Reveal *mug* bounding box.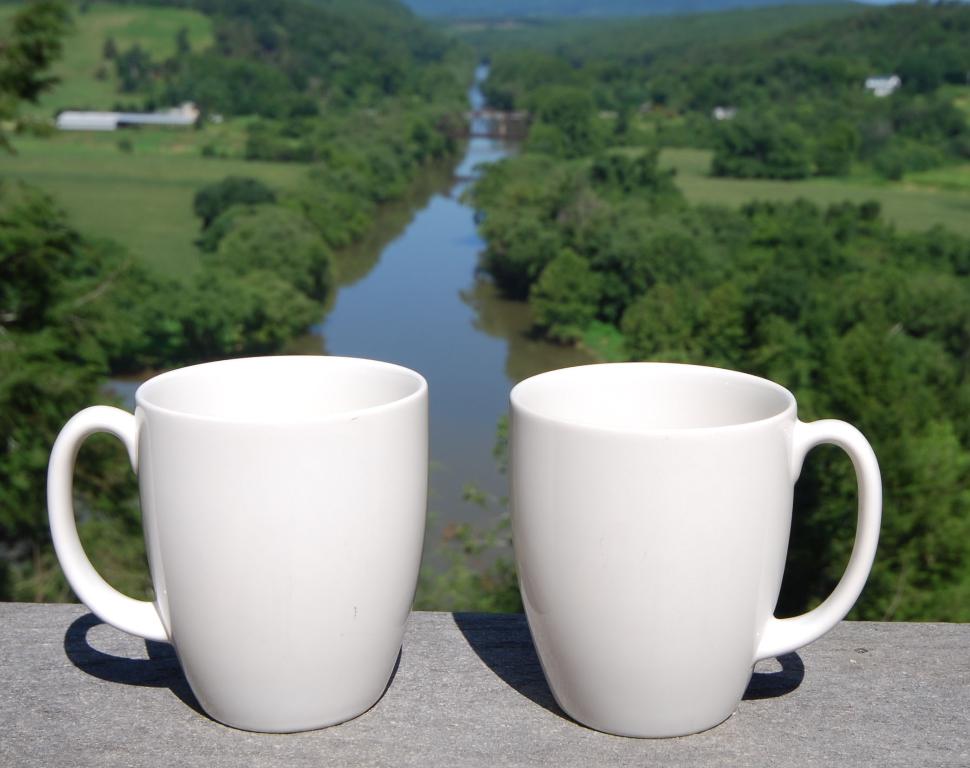
Revealed: 506:362:882:737.
